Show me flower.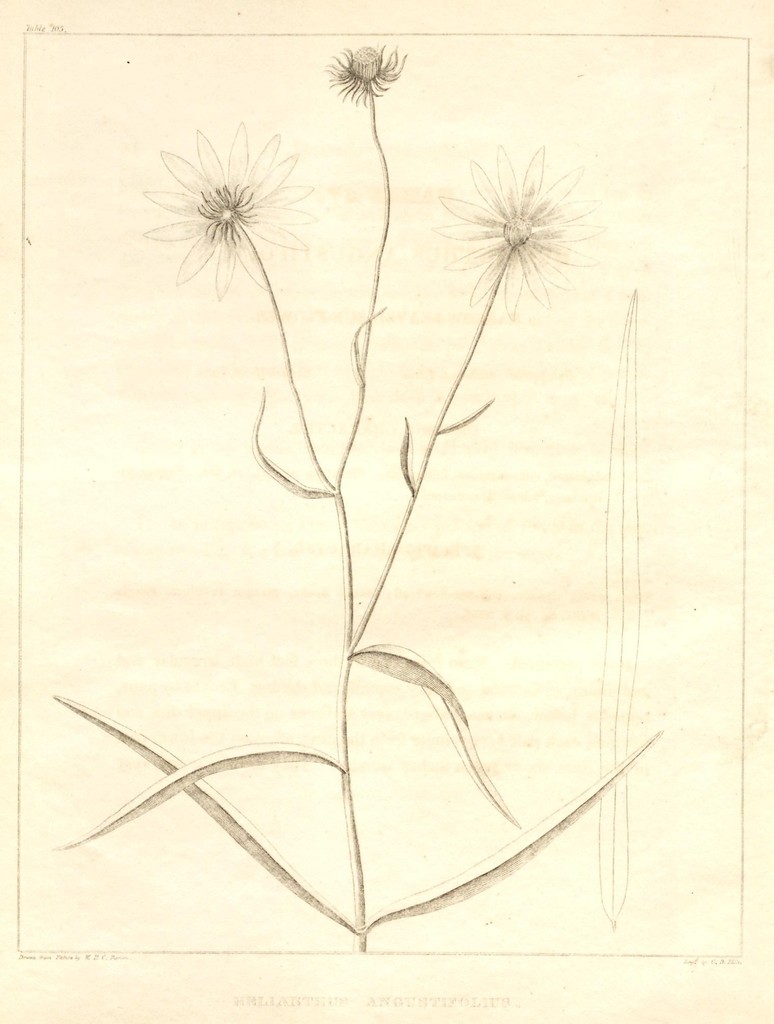
flower is here: region(432, 139, 601, 316).
